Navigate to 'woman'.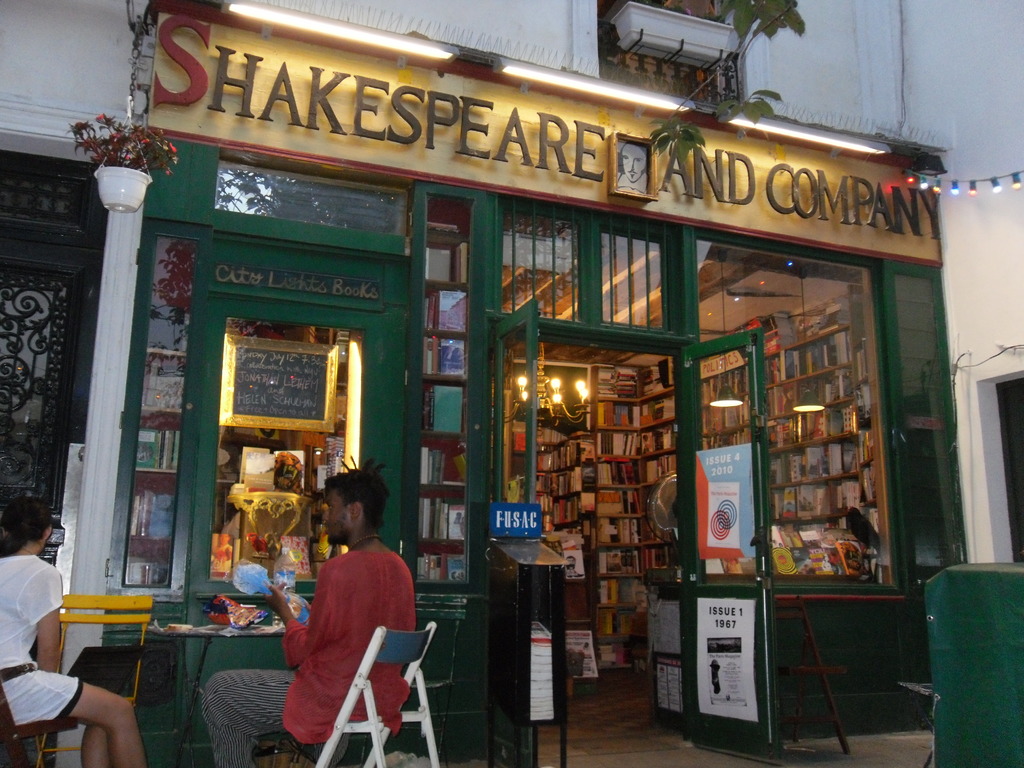
Navigation target: [left=10, top=593, right=134, bottom=767].
